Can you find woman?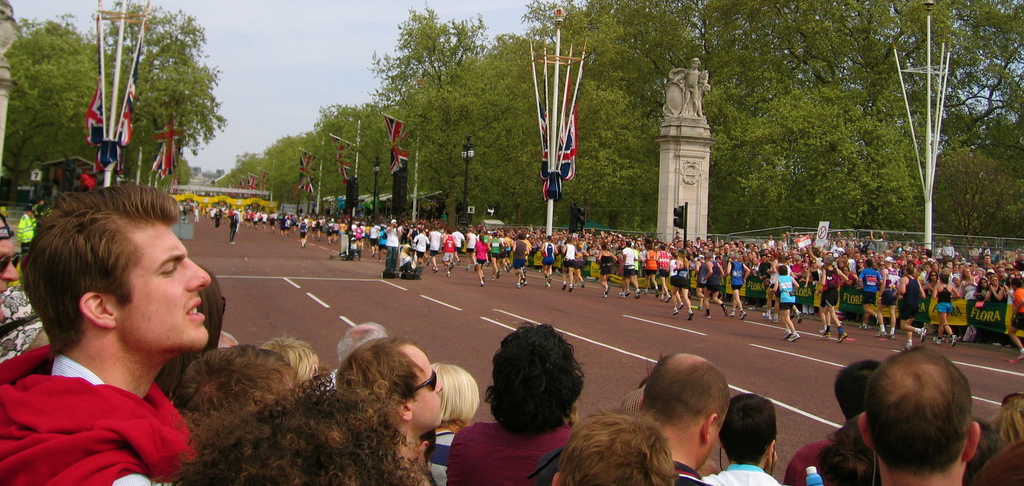
Yes, bounding box: region(804, 257, 827, 283).
